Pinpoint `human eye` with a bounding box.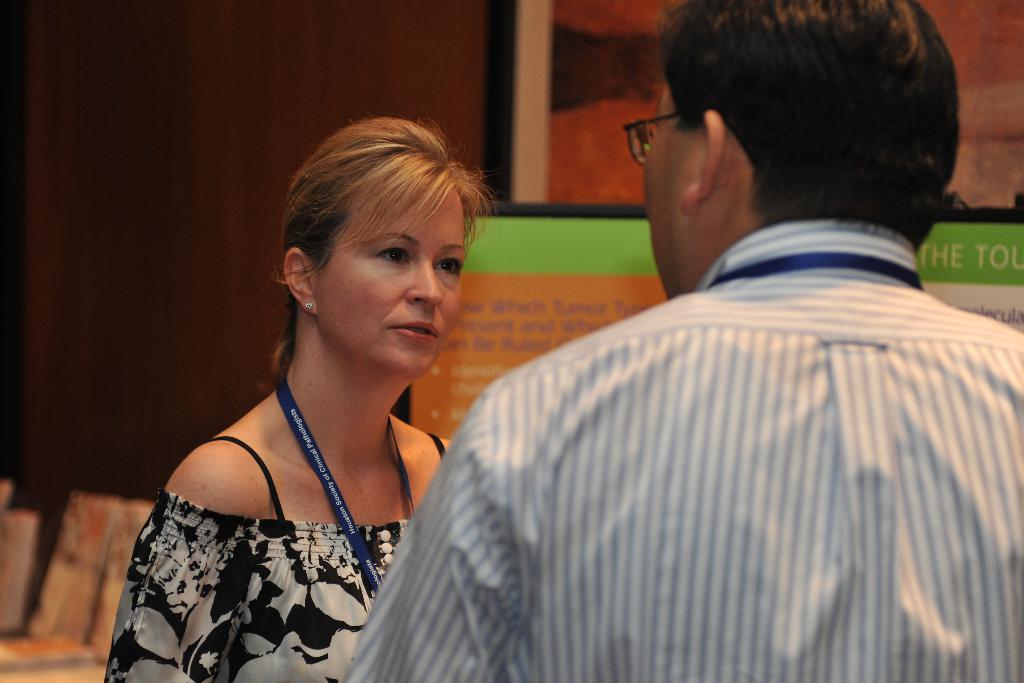
BBox(433, 259, 464, 281).
